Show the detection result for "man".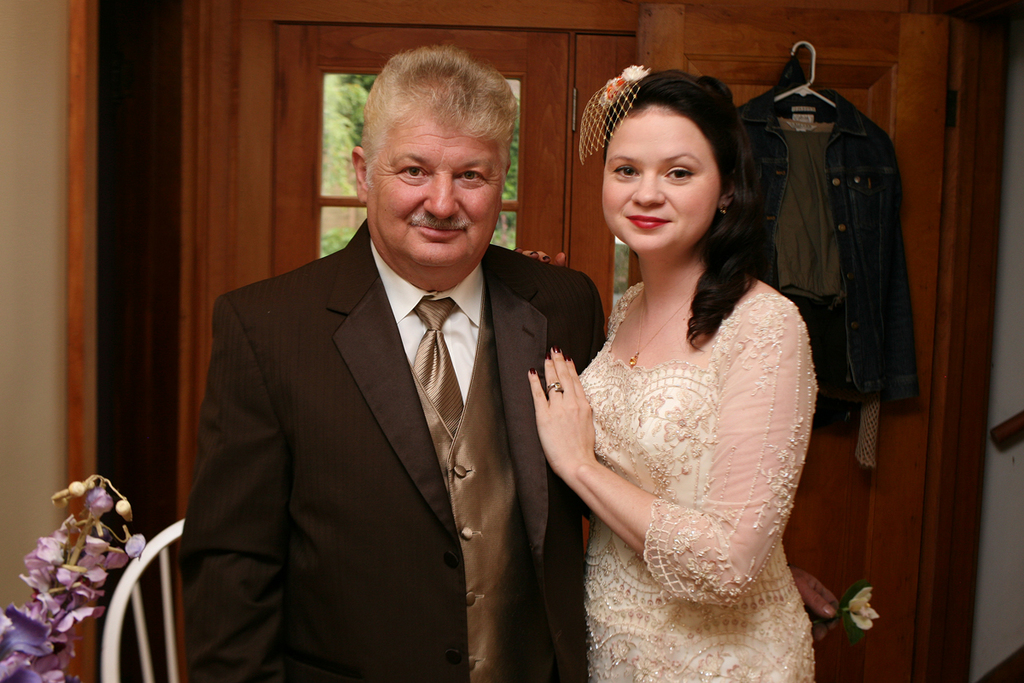
rect(172, 67, 586, 675).
